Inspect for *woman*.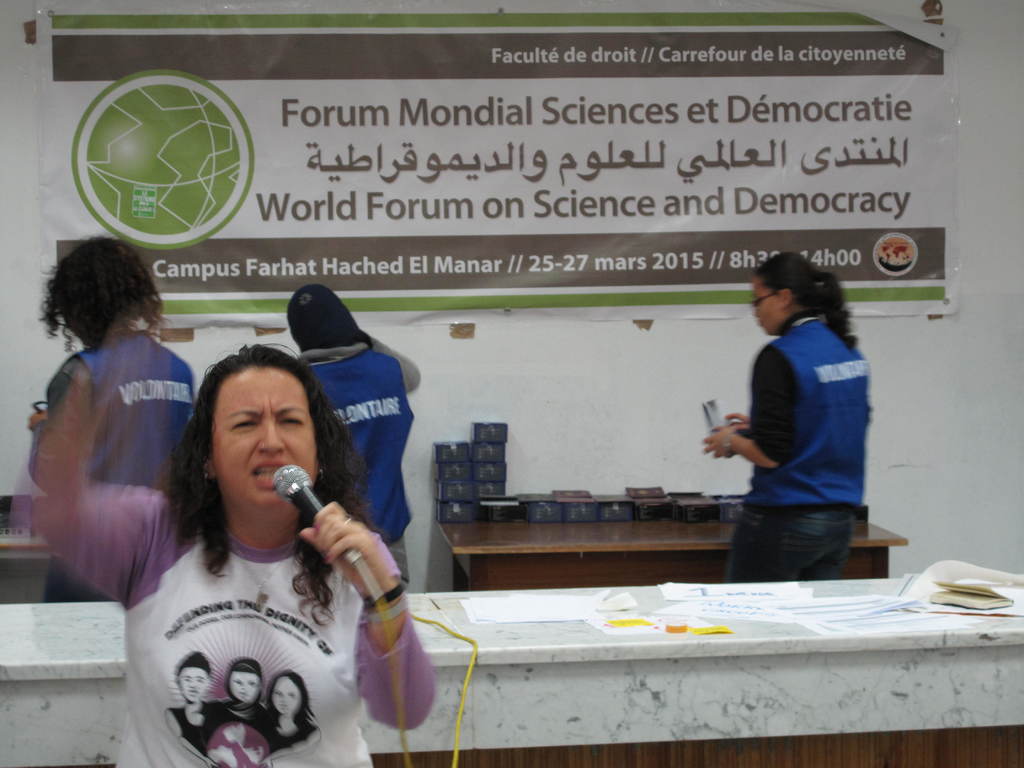
Inspection: region(223, 656, 268, 729).
